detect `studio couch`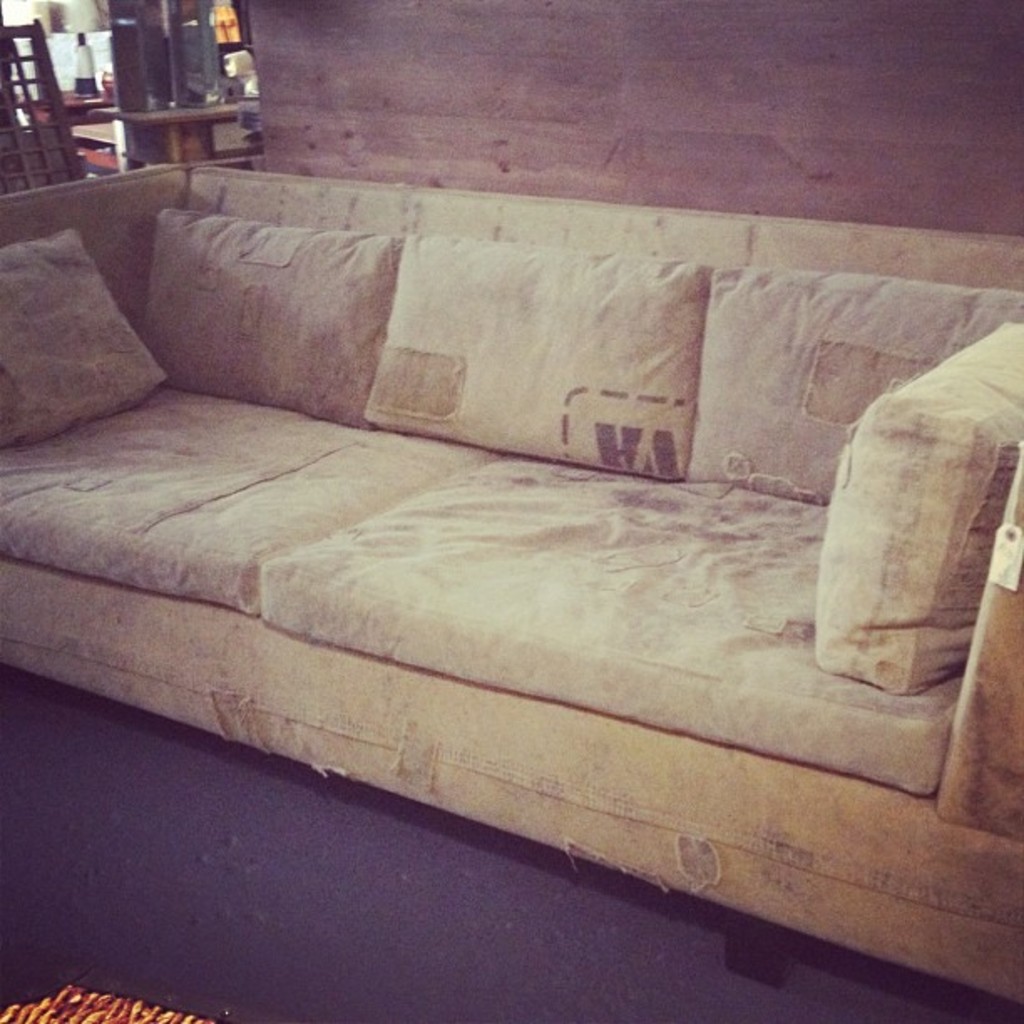
bbox=(5, 151, 1022, 1016)
